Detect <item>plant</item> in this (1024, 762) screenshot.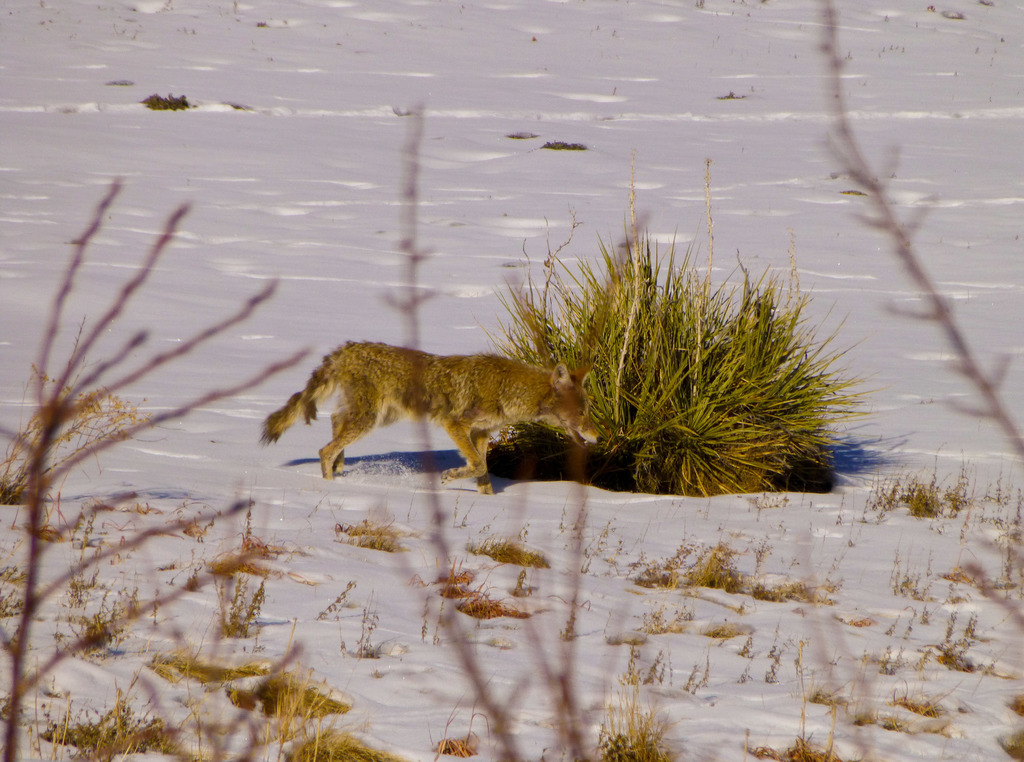
Detection: [left=102, top=77, right=135, bottom=90].
